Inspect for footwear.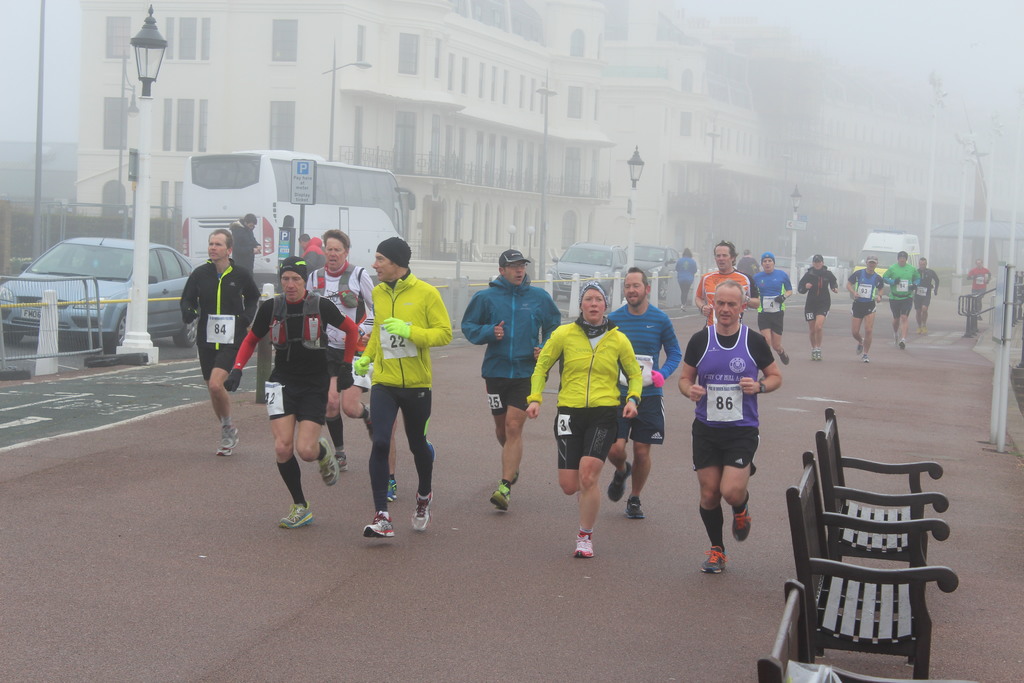
Inspection: {"left": 489, "top": 480, "right": 509, "bottom": 512}.
